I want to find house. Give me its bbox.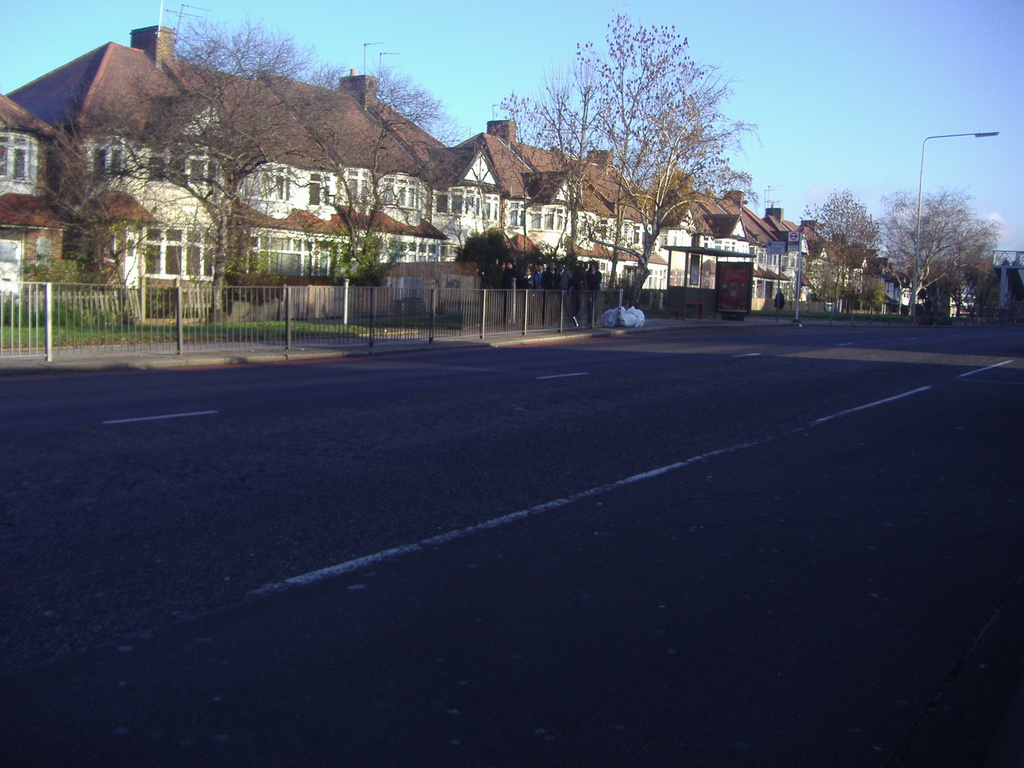
bbox(6, 10, 427, 318).
